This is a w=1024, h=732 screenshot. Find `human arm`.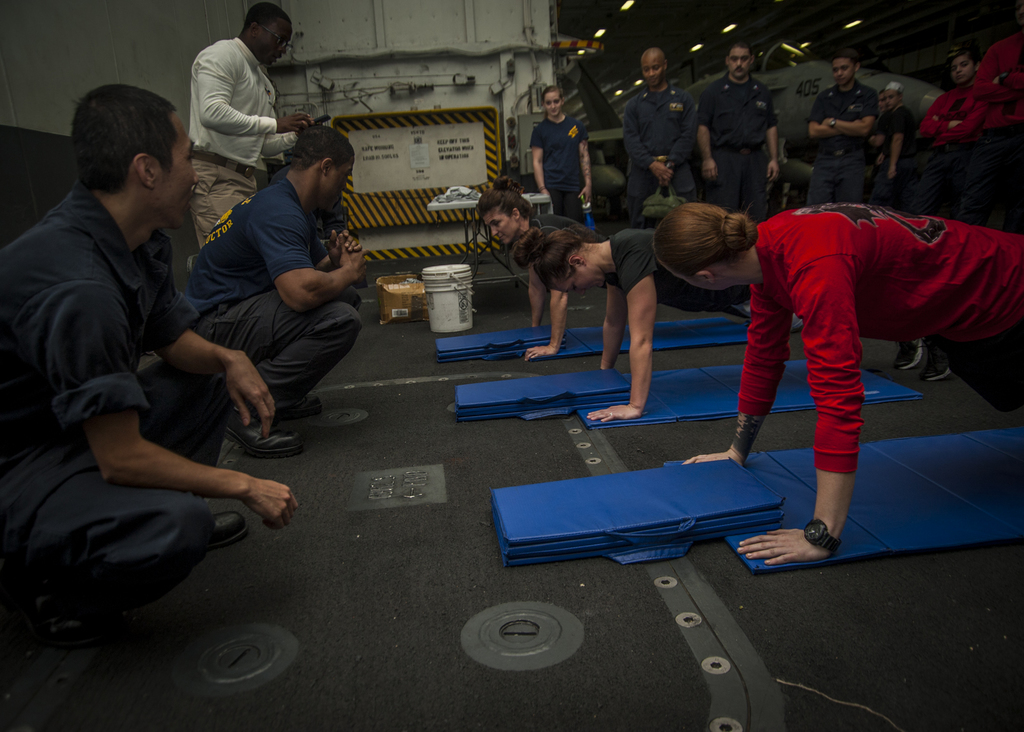
Bounding box: left=693, top=91, right=719, bottom=187.
